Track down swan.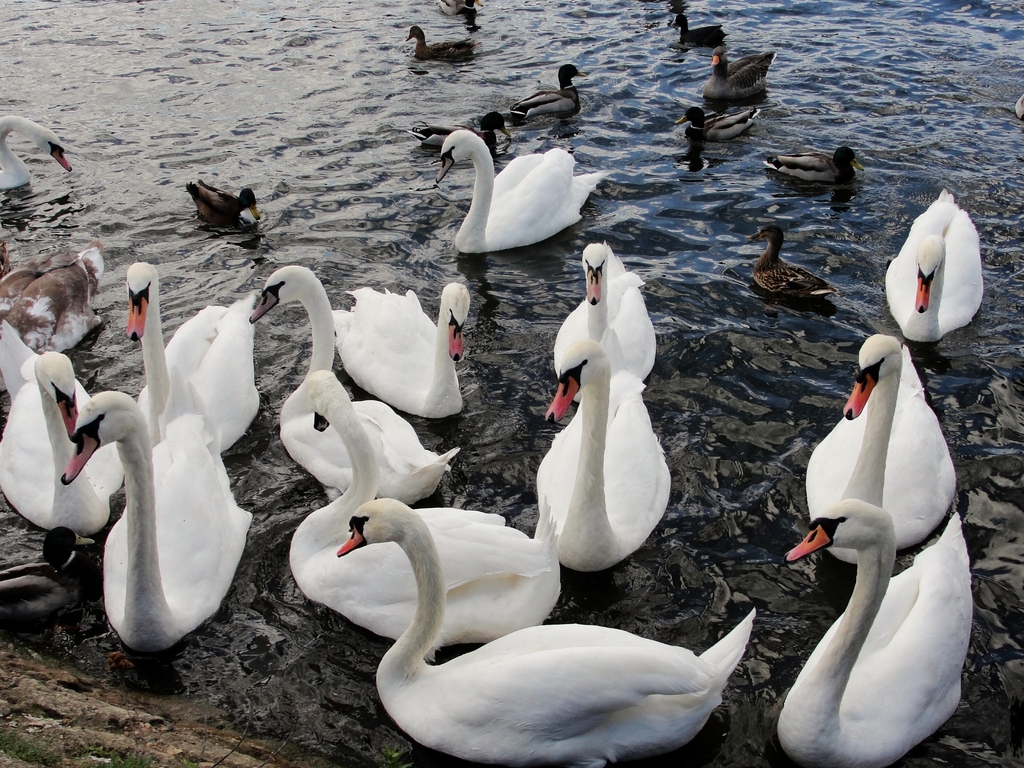
Tracked to bbox(431, 129, 610, 249).
